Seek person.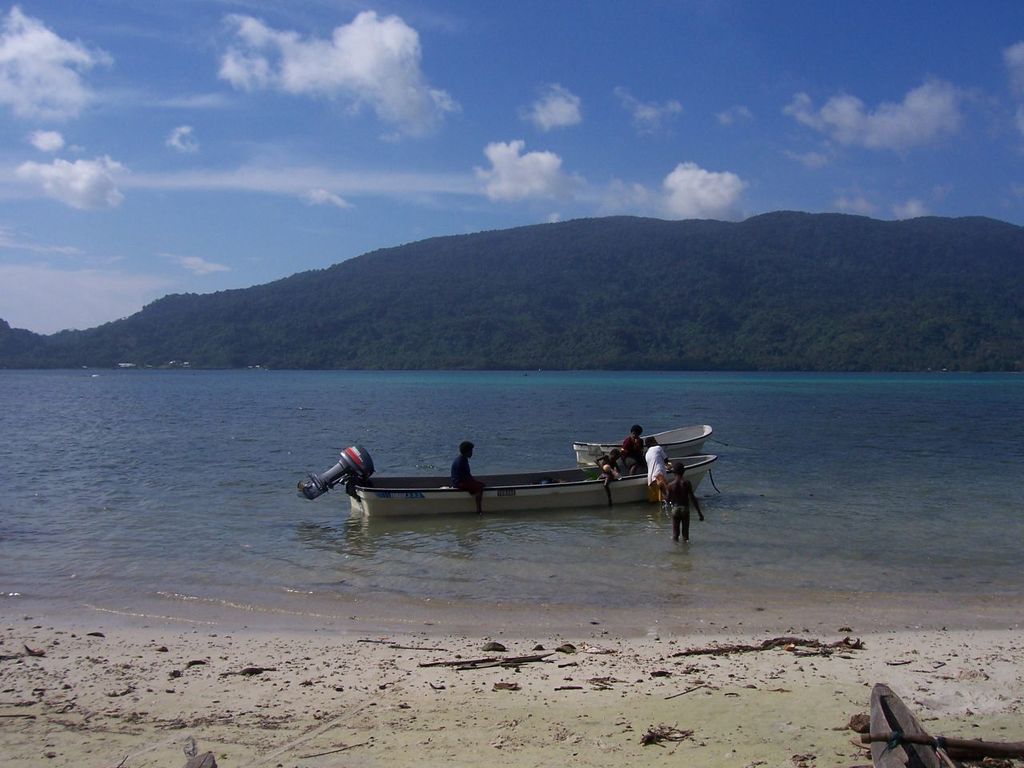
box(662, 460, 704, 544).
